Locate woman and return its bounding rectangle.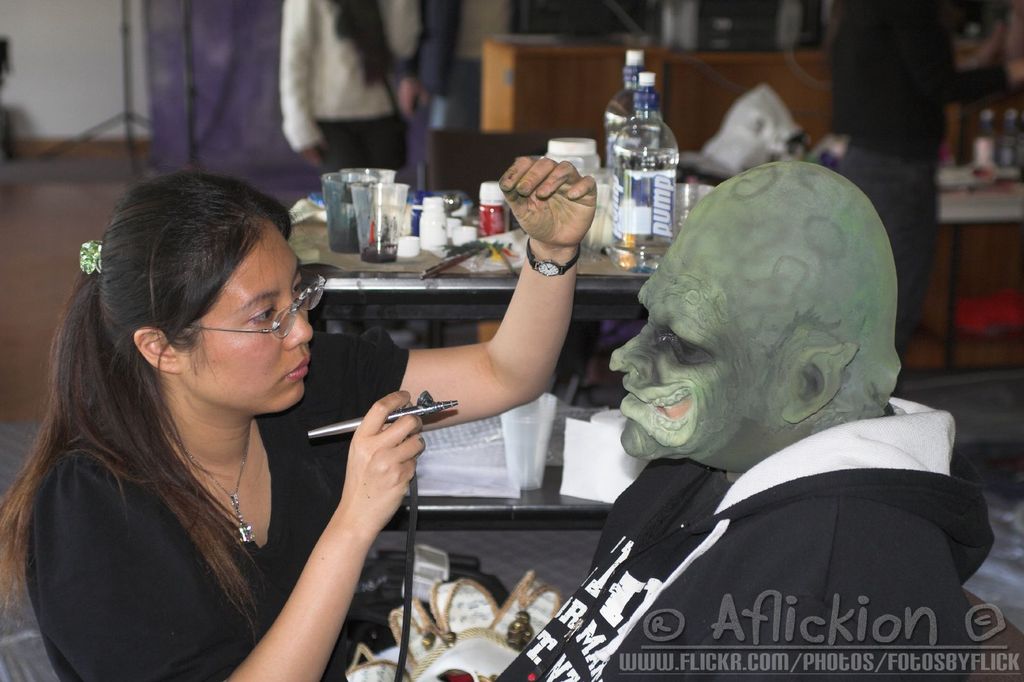
[x1=32, y1=152, x2=429, y2=681].
